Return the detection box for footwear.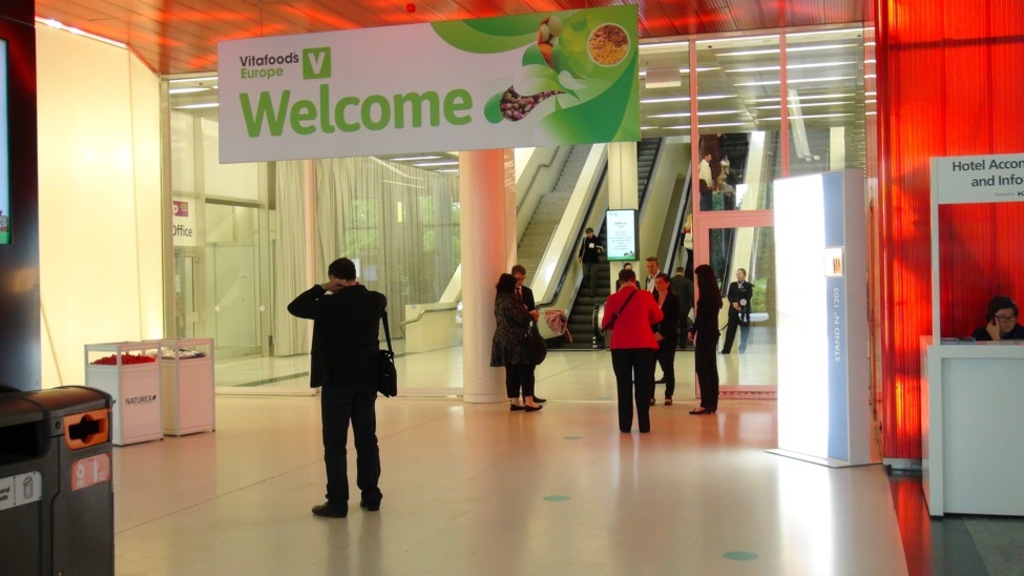
BBox(525, 402, 543, 413).
